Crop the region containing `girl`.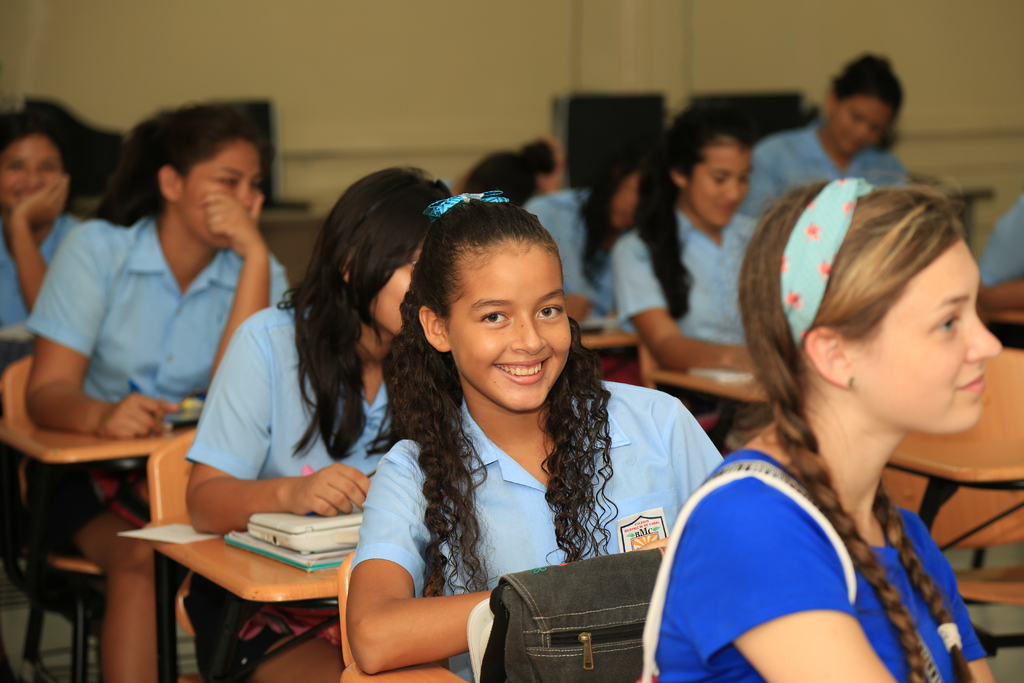
Crop region: {"x1": 0, "y1": 112, "x2": 81, "y2": 365}.
